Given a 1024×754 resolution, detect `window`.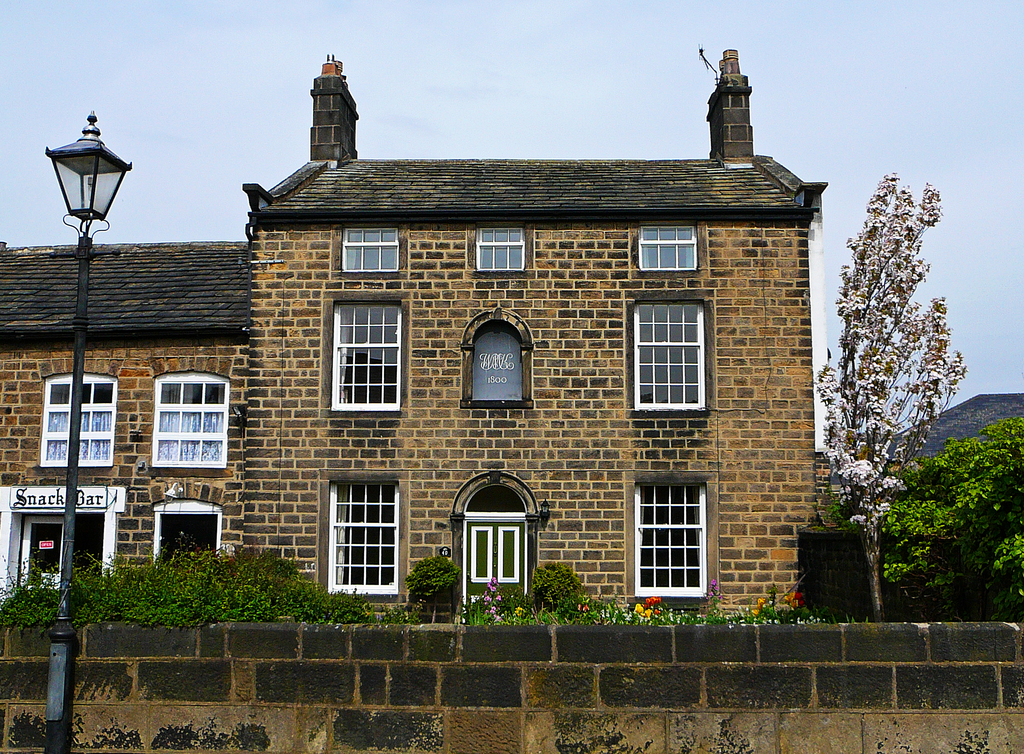
(333,223,407,277).
